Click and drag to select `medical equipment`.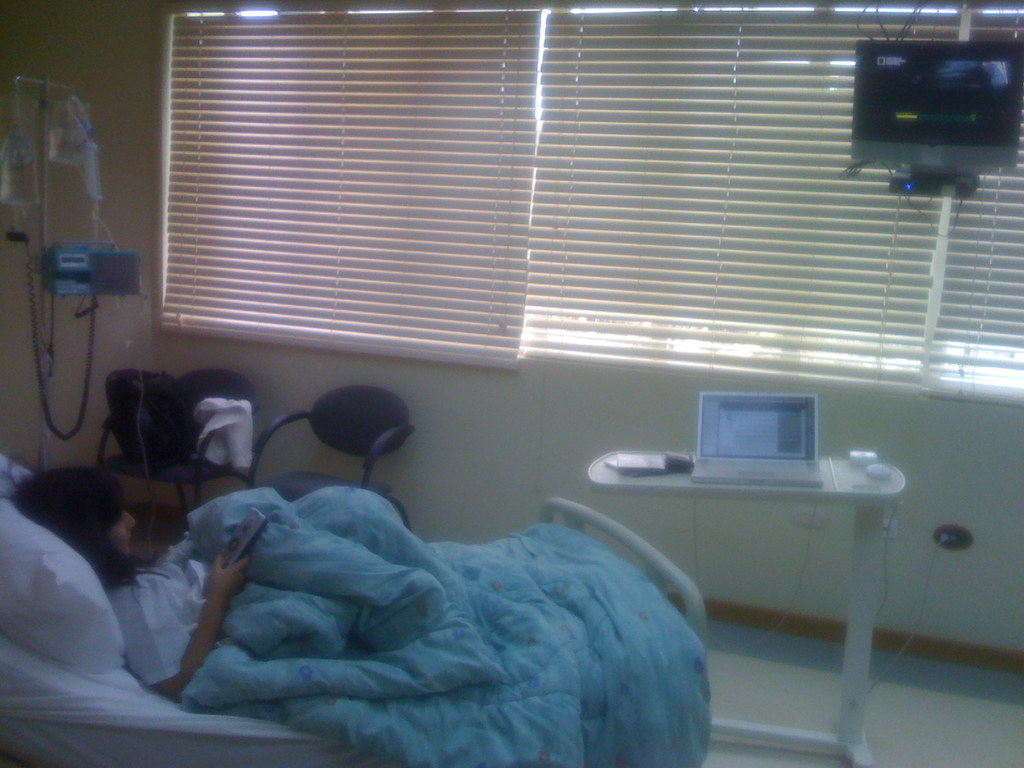
Selection: locate(585, 390, 908, 767).
